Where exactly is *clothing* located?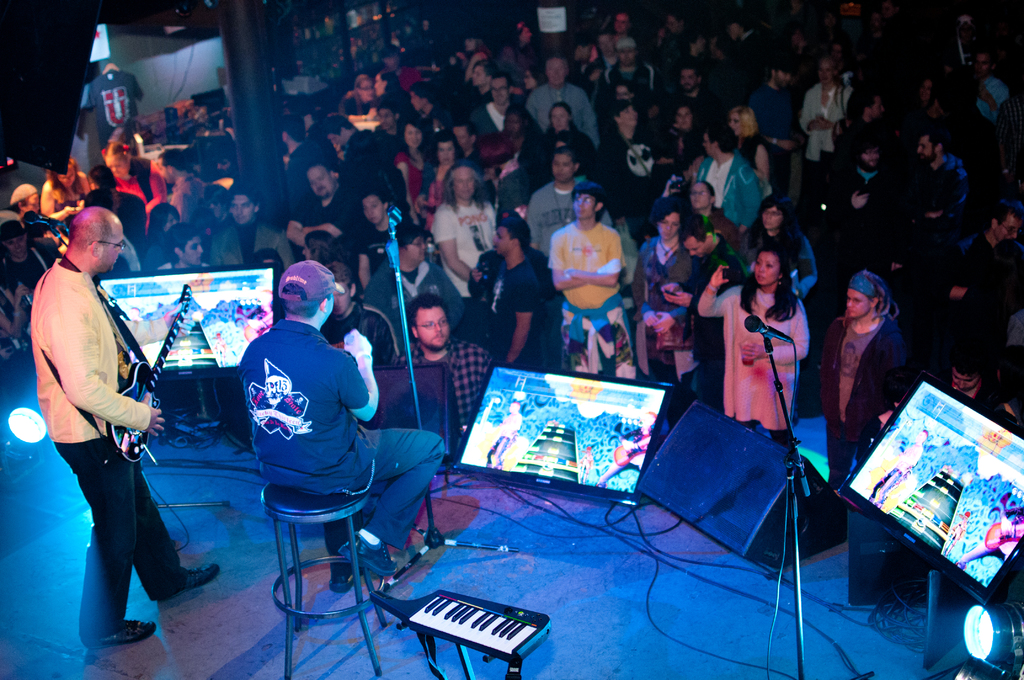
Its bounding box is 394/150/426/206.
